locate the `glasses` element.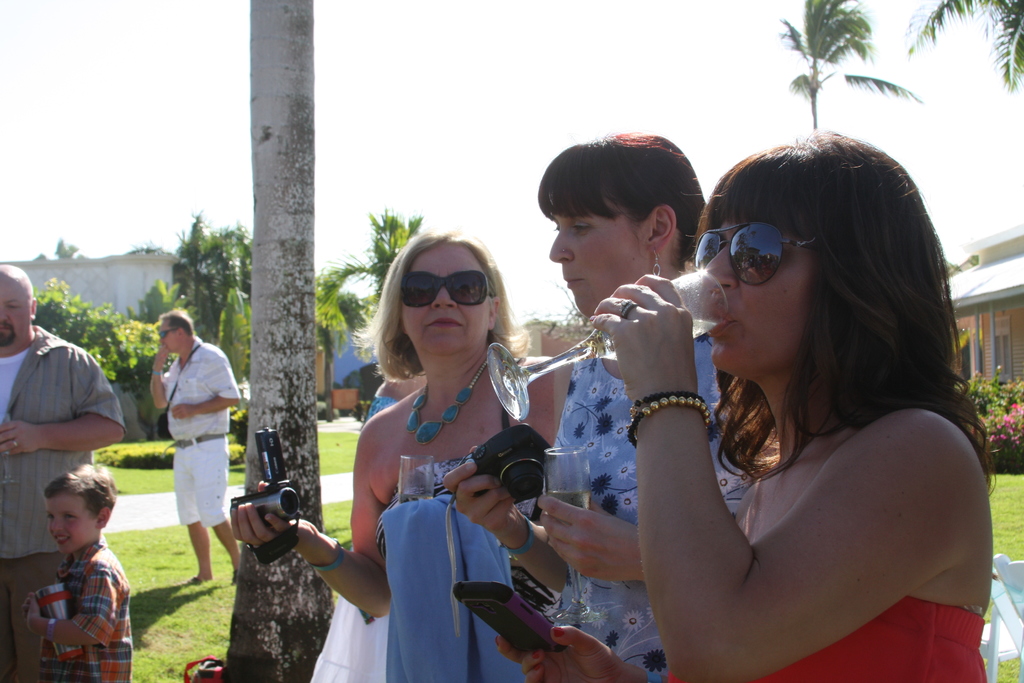
Element bbox: detection(154, 325, 180, 342).
